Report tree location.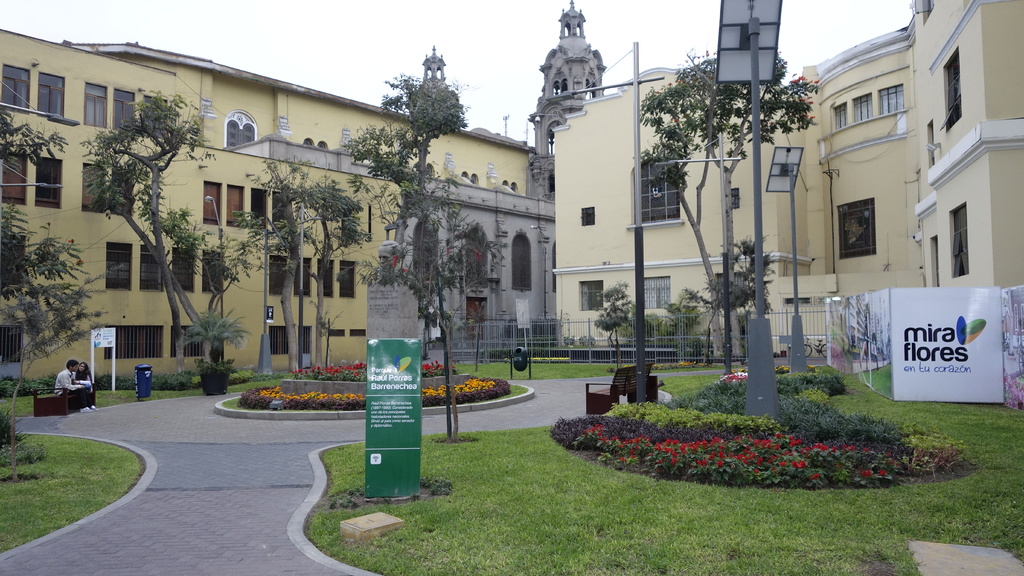
Report: detection(88, 172, 247, 367).
